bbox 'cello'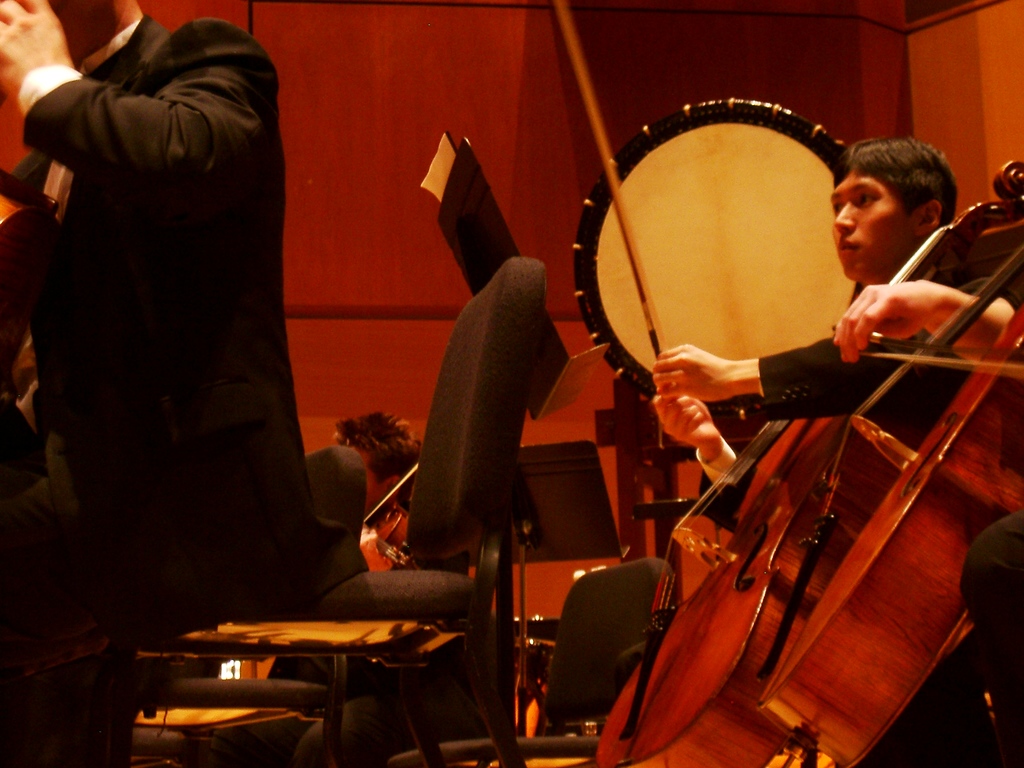
crop(361, 459, 423, 573)
